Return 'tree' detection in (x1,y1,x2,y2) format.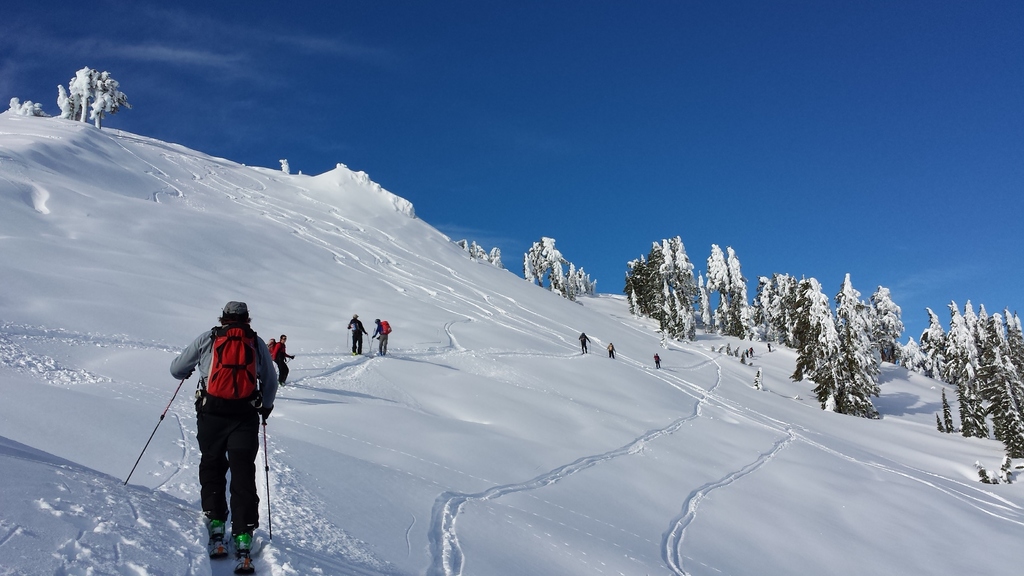
(58,70,130,131).
